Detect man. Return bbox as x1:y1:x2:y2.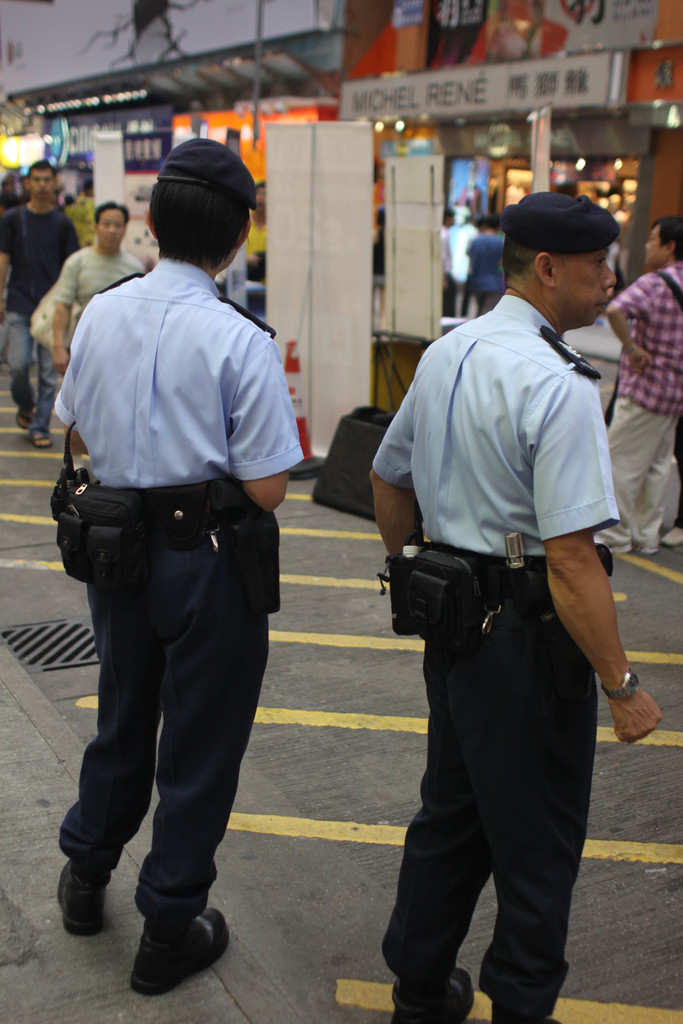
42:150:304:966.
